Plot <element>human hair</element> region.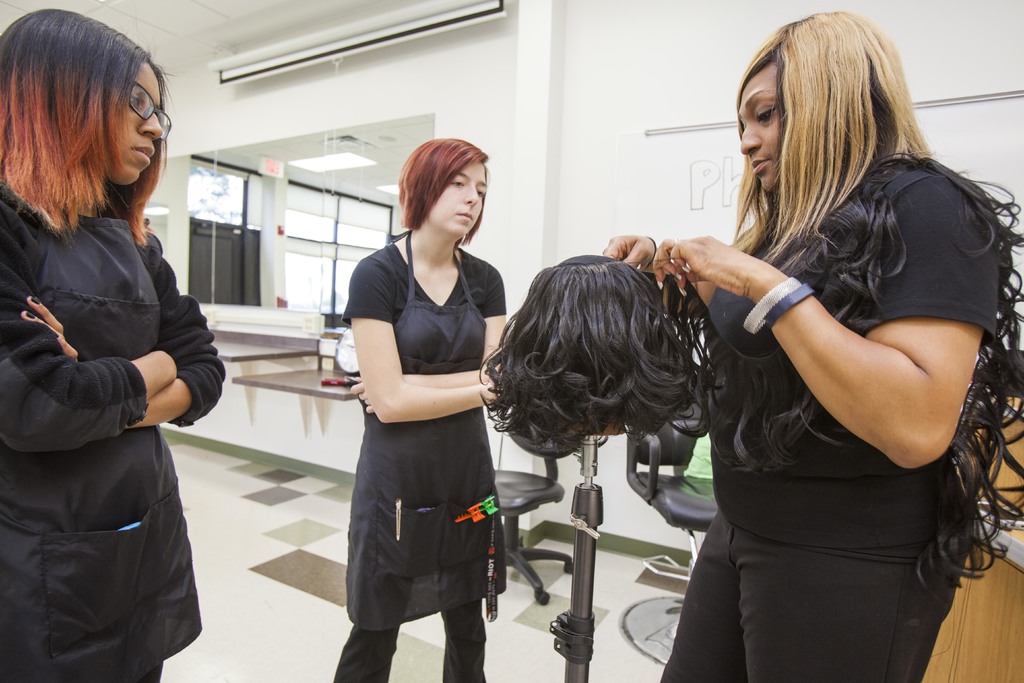
Plotted at [left=730, top=8, right=958, bottom=264].
